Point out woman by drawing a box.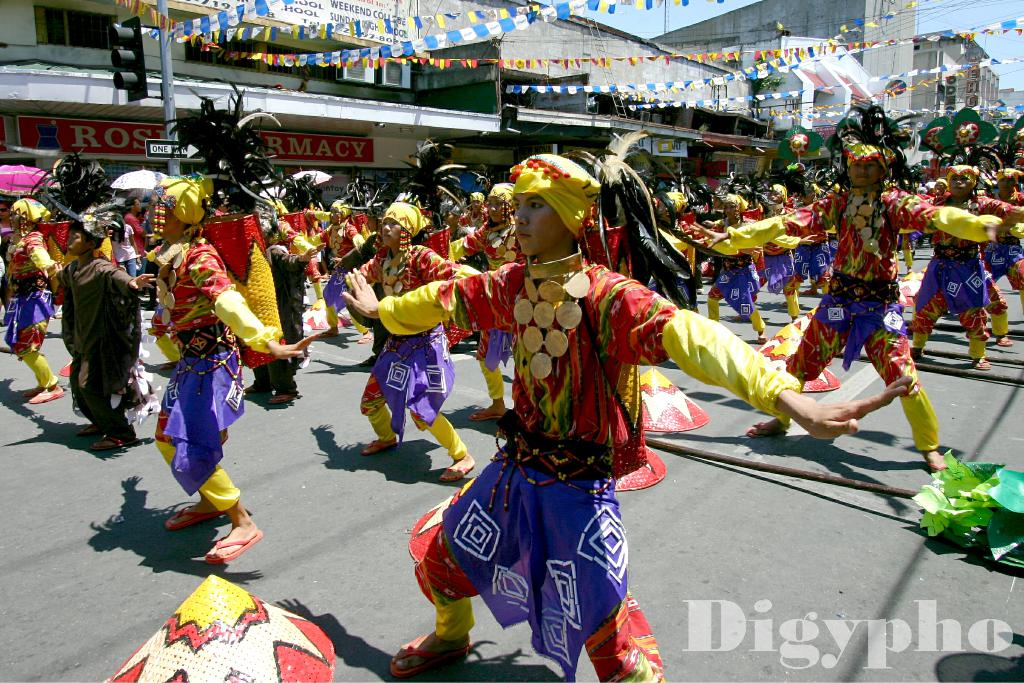
[449,181,530,421].
